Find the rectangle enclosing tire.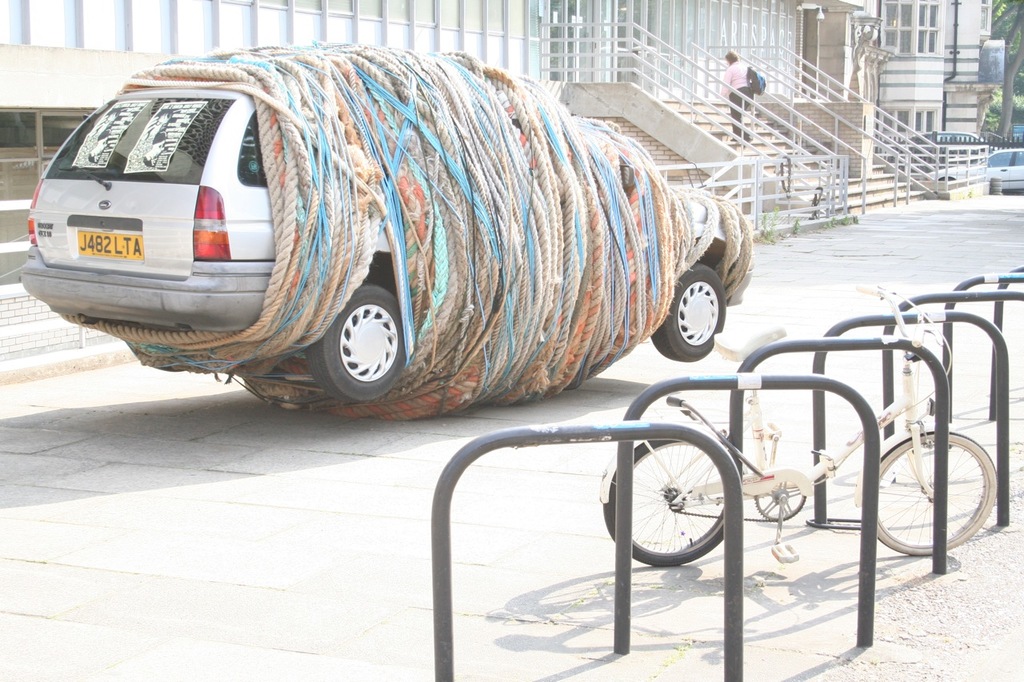
region(602, 439, 723, 564).
